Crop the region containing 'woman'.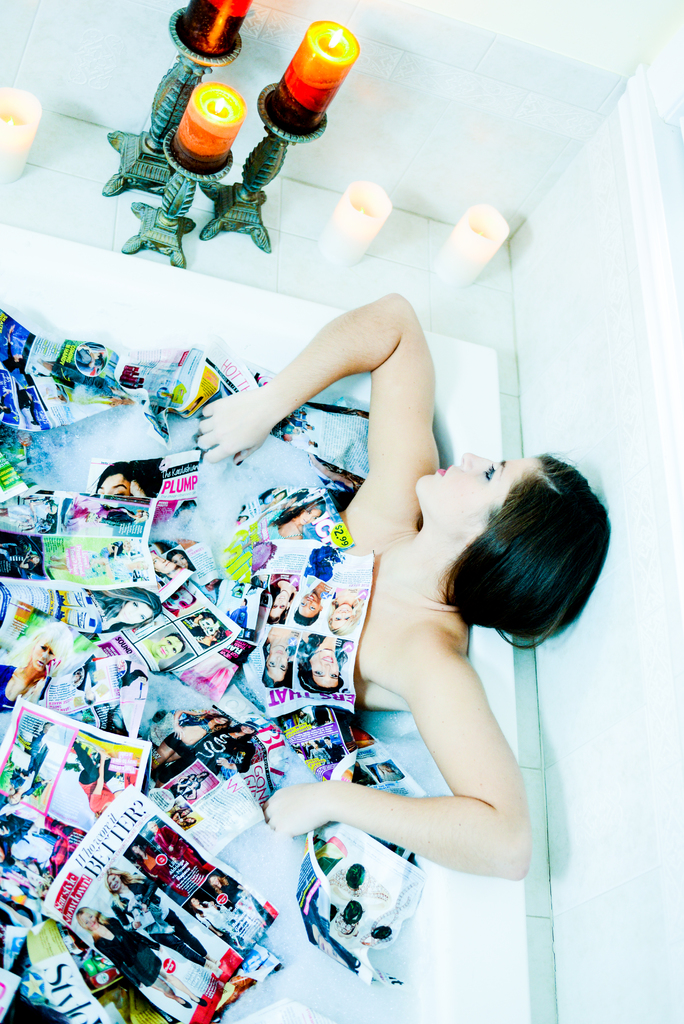
Crop region: pyautogui.locateOnScreen(312, 739, 334, 767).
